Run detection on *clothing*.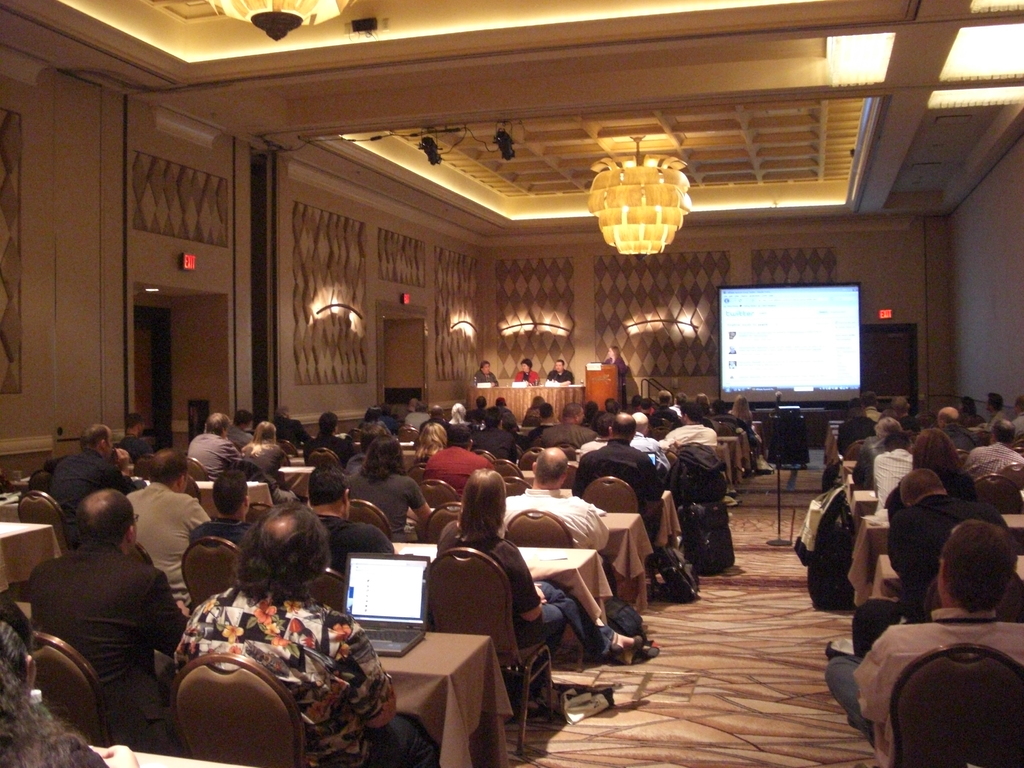
Result: bbox(31, 504, 182, 748).
